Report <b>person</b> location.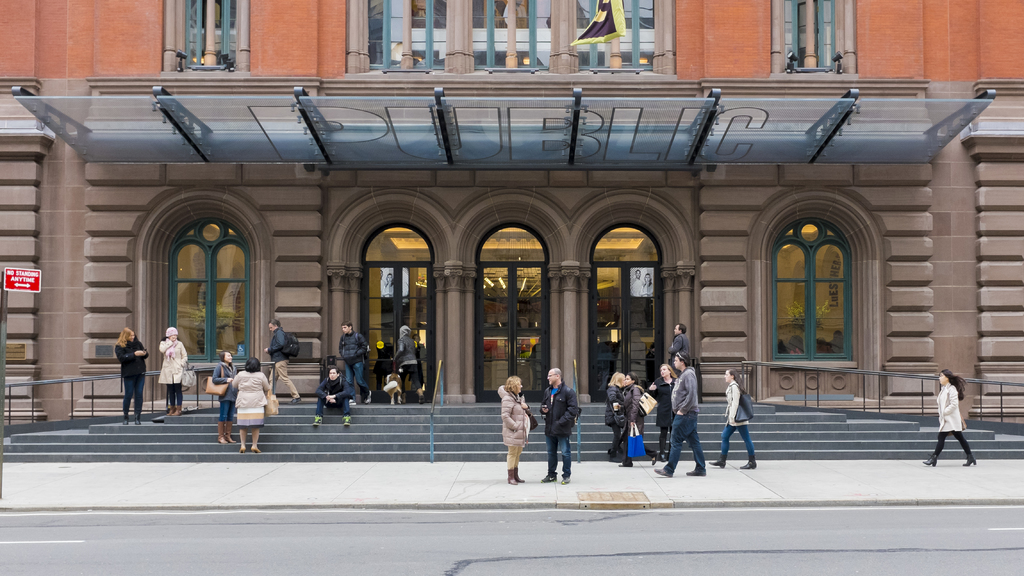
Report: [x1=157, y1=328, x2=189, y2=418].
